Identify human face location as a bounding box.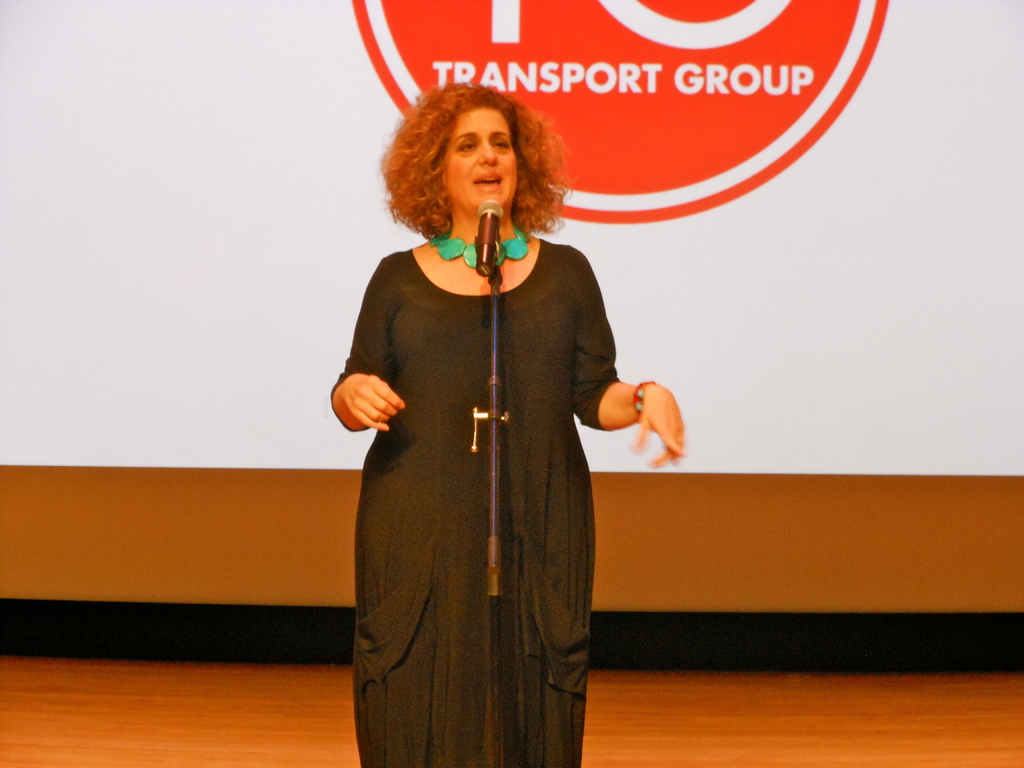
[left=445, top=108, right=519, bottom=210].
